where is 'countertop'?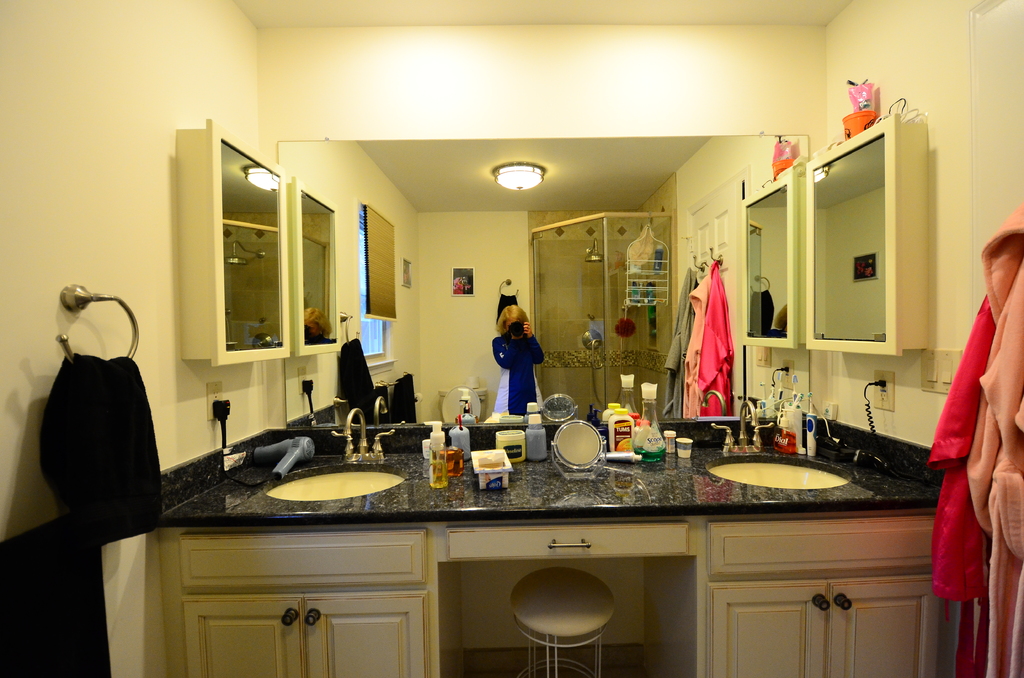
select_region(150, 423, 961, 677).
